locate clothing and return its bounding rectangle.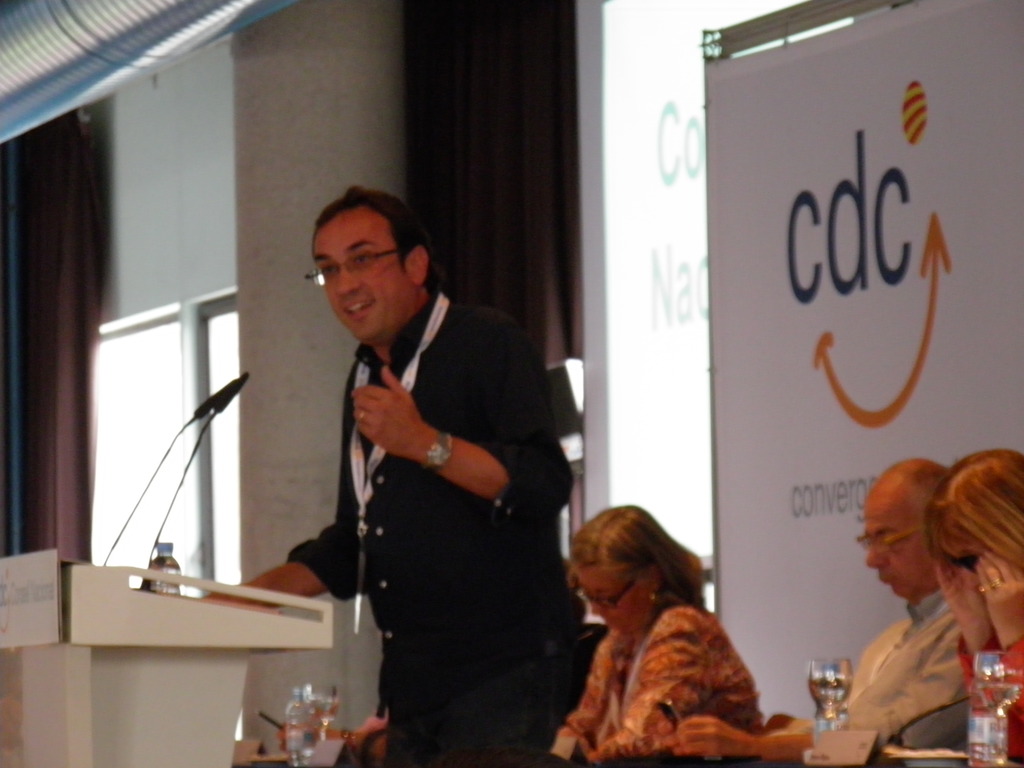
locate(292, 243, 580, 751).
